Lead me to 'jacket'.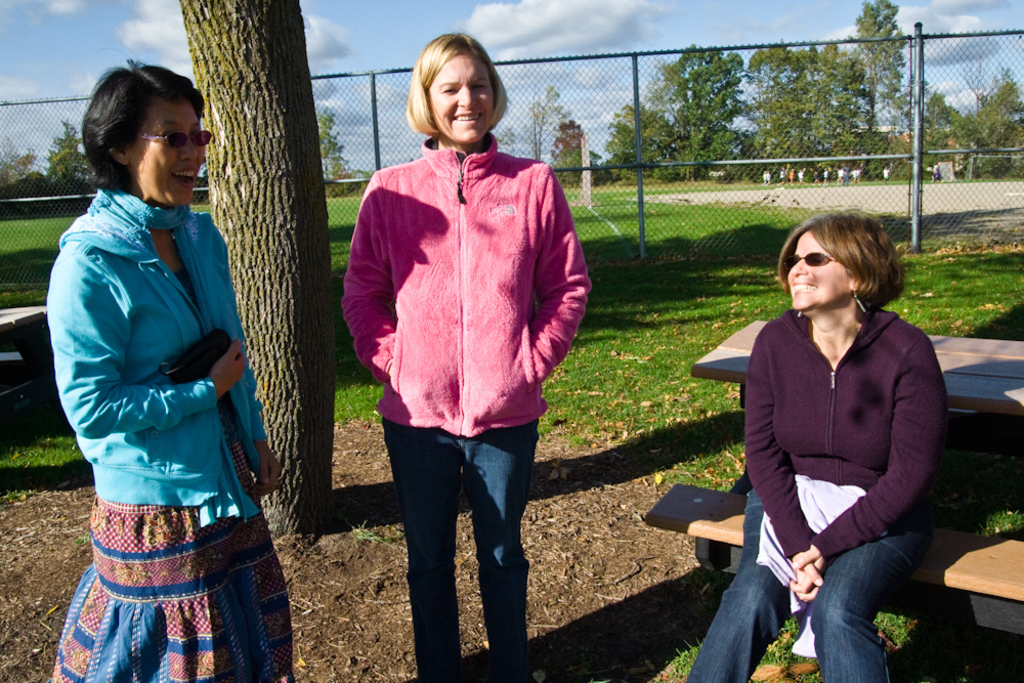
Lead to [left=738, top=240, right=957, bottom=574].
